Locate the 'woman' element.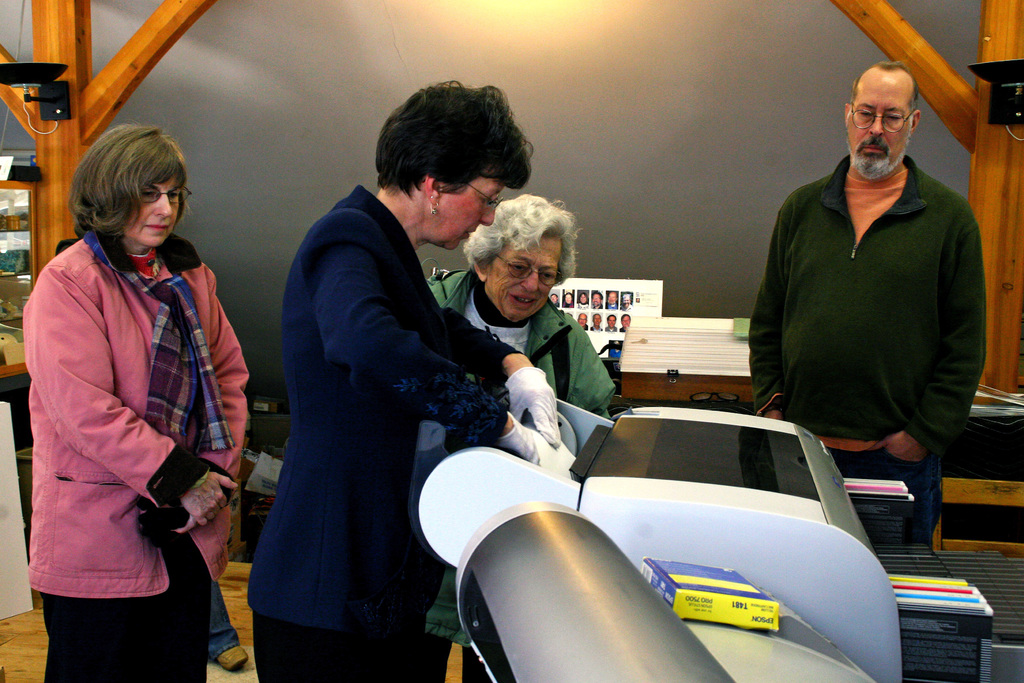
Element bbox: 431, 188, 610, 682.
